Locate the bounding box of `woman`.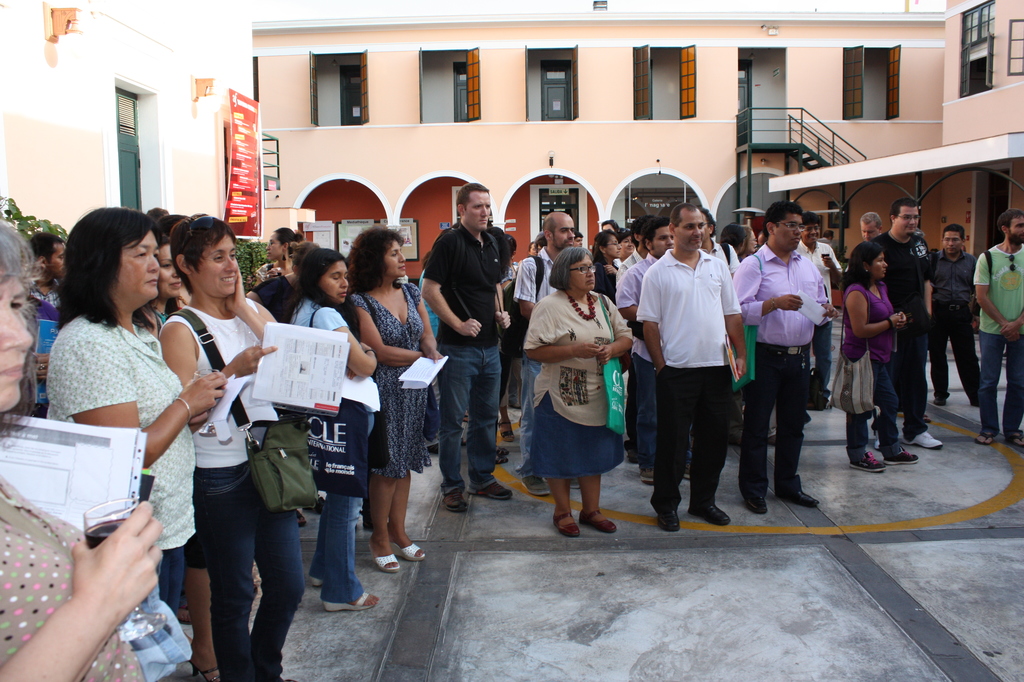
Bounding box: [143, 232, 186, 334].
